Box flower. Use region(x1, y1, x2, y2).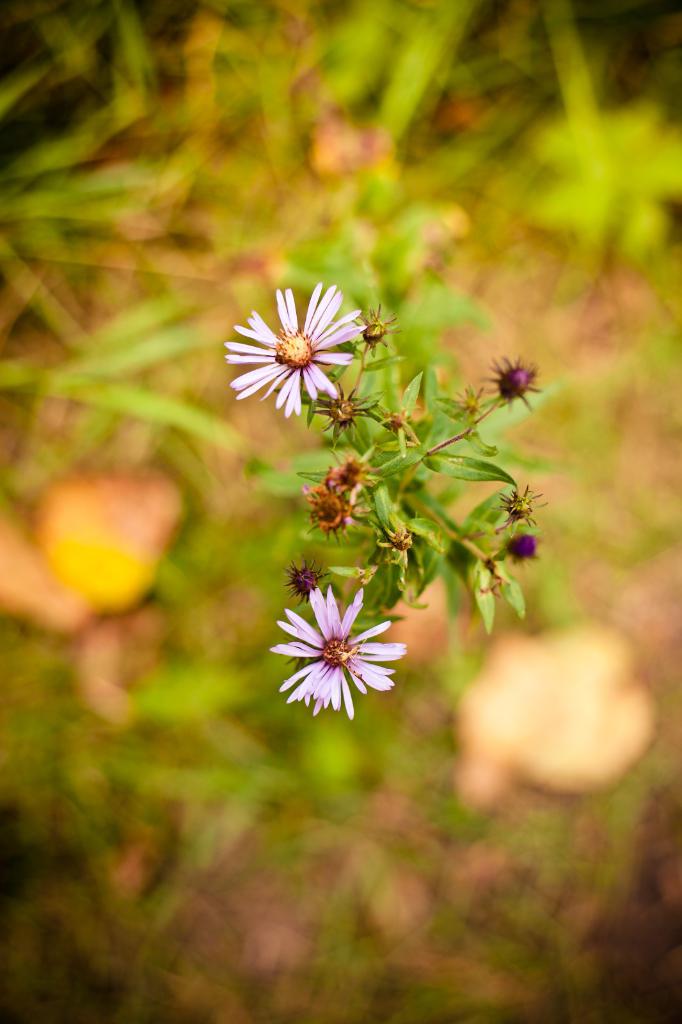
region(272, 582, 405, 724).
